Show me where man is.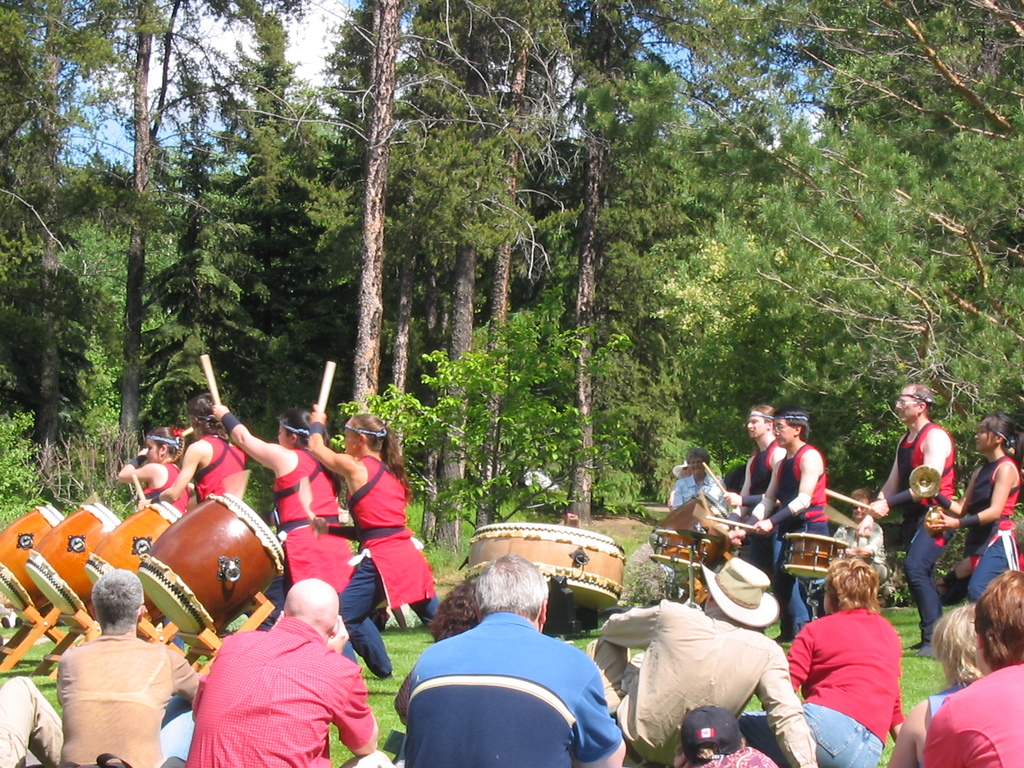
man is at [x1=673, y1=448, x2=719, y2=515].
